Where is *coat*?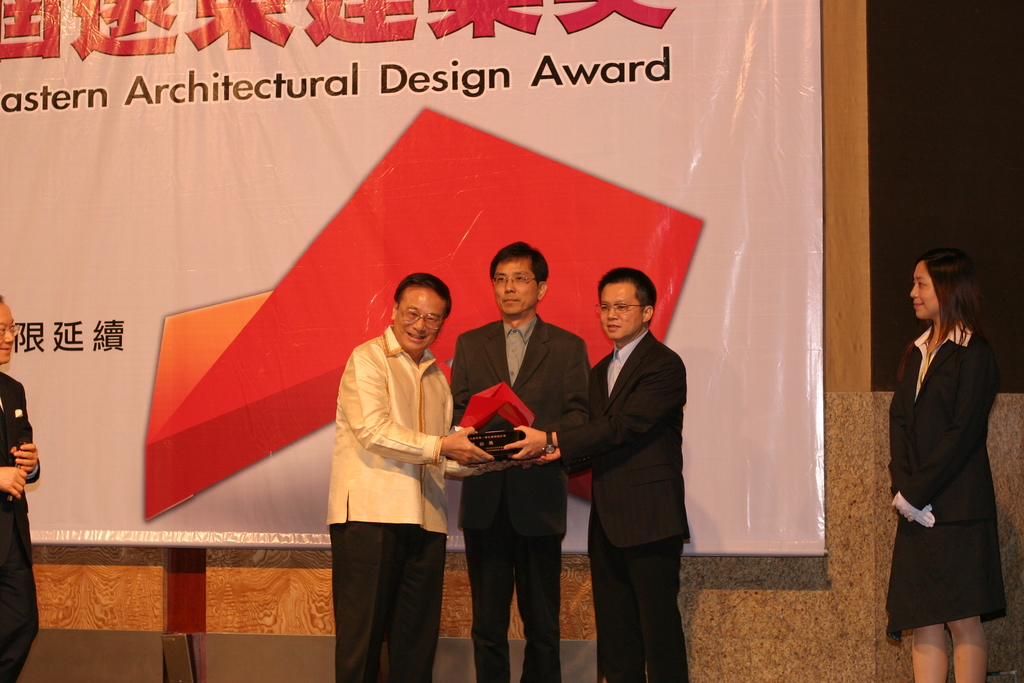
select_region(575, 327, 691, 549).
